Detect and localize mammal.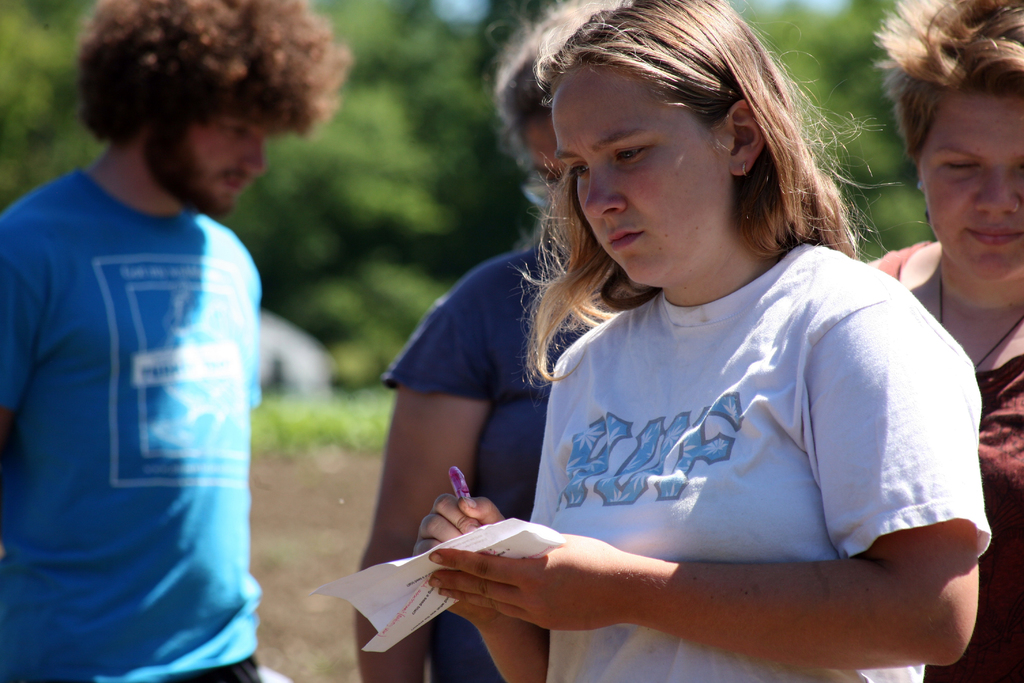
Localized at <box>356,0,623,682</box>.
